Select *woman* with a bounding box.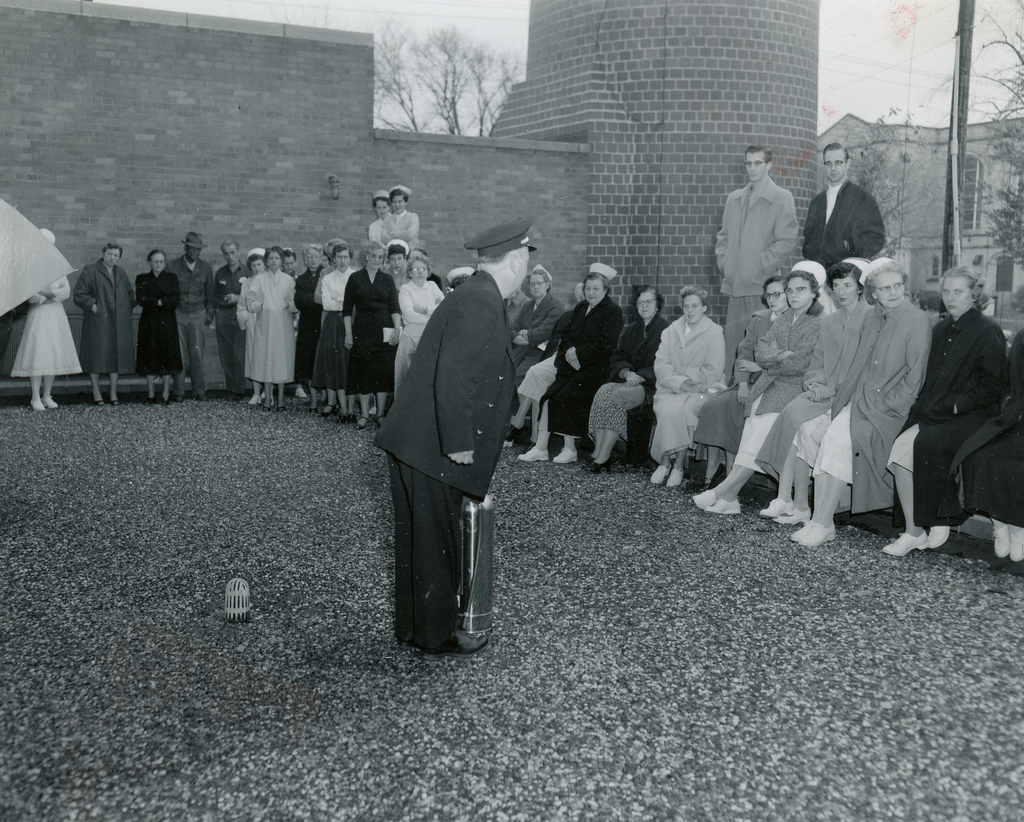
523 262 618 468.
